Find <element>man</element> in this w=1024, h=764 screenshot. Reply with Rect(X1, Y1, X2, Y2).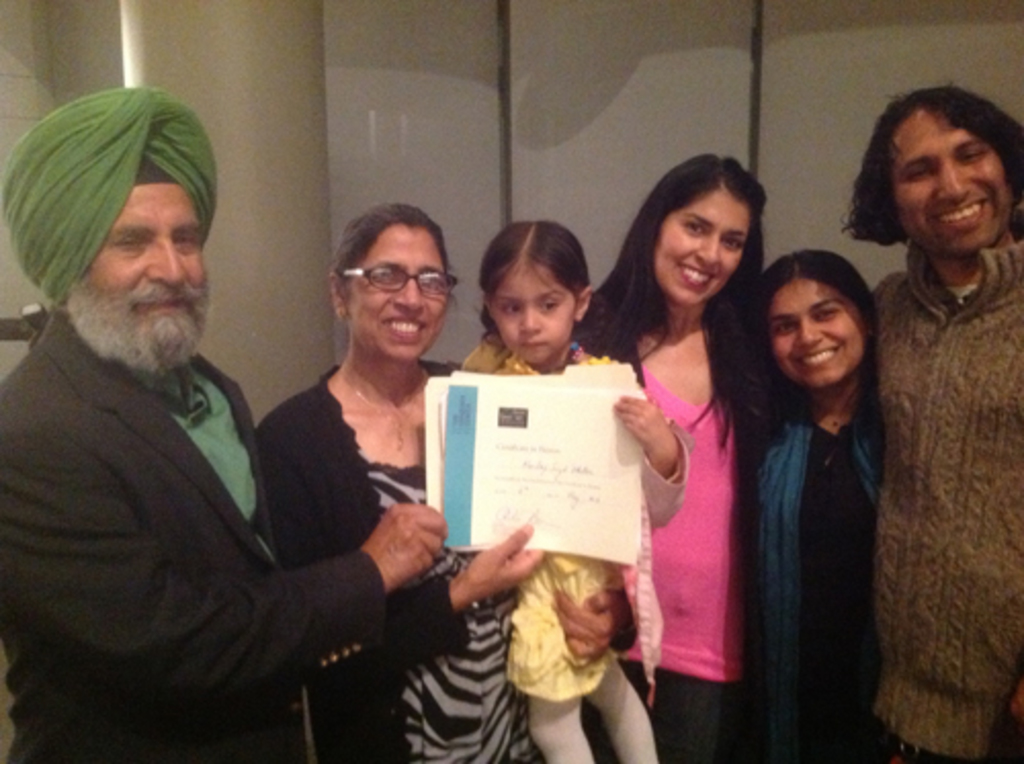
Rect(842, 78, 1022, 762).
